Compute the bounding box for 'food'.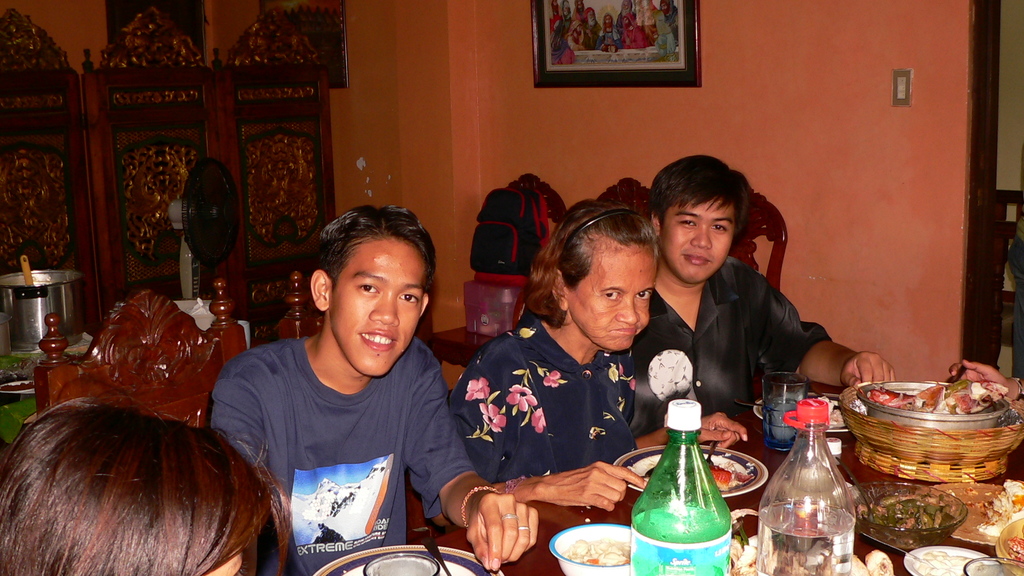
box(870, 383, 1001, 428).
